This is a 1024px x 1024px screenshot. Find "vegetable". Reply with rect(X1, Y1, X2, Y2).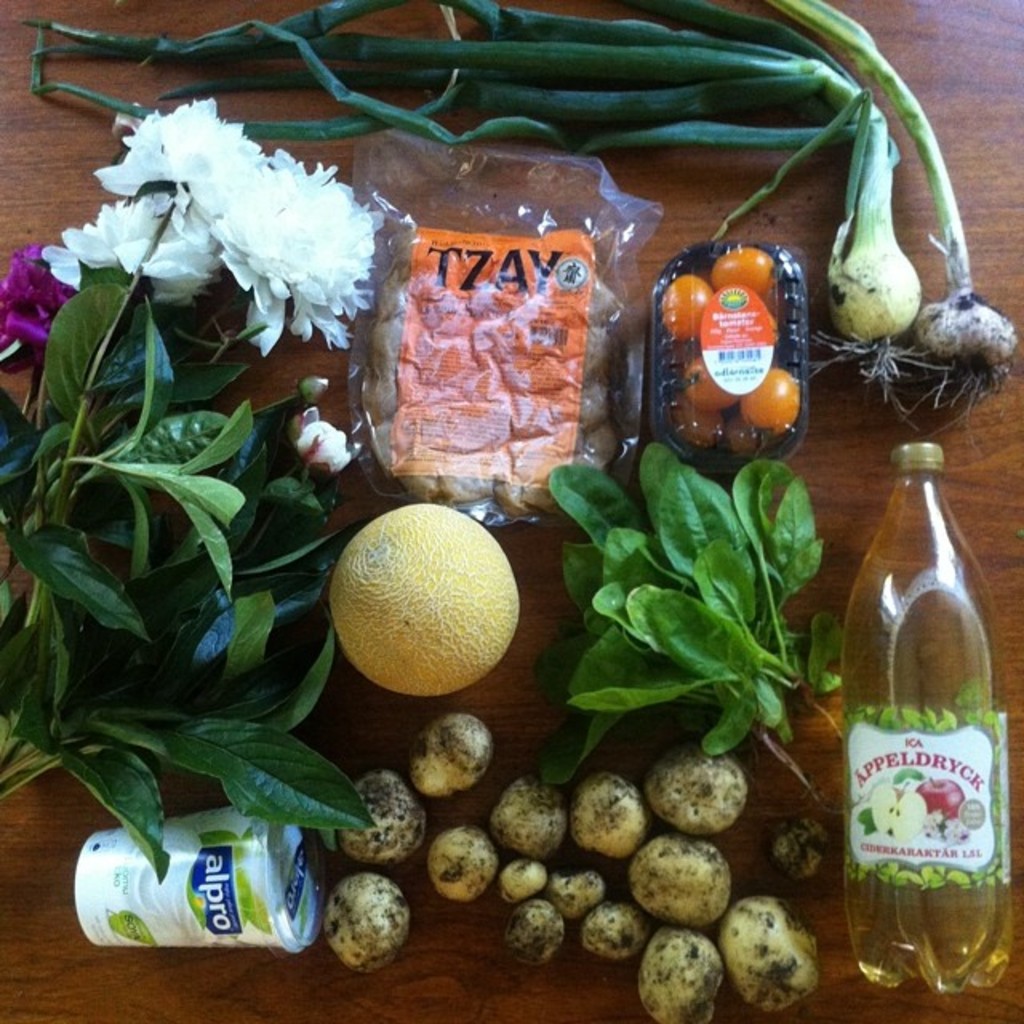
rect(730, 890, 814, 1006).
